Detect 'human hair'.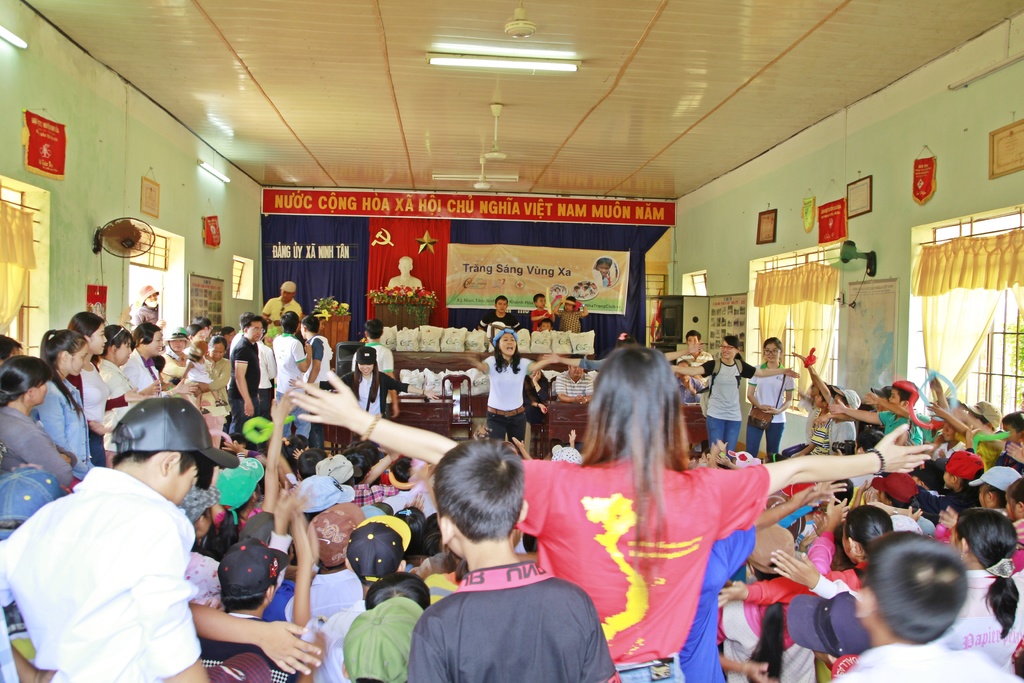
Detected at <box>984,482,1012,509</box>.
